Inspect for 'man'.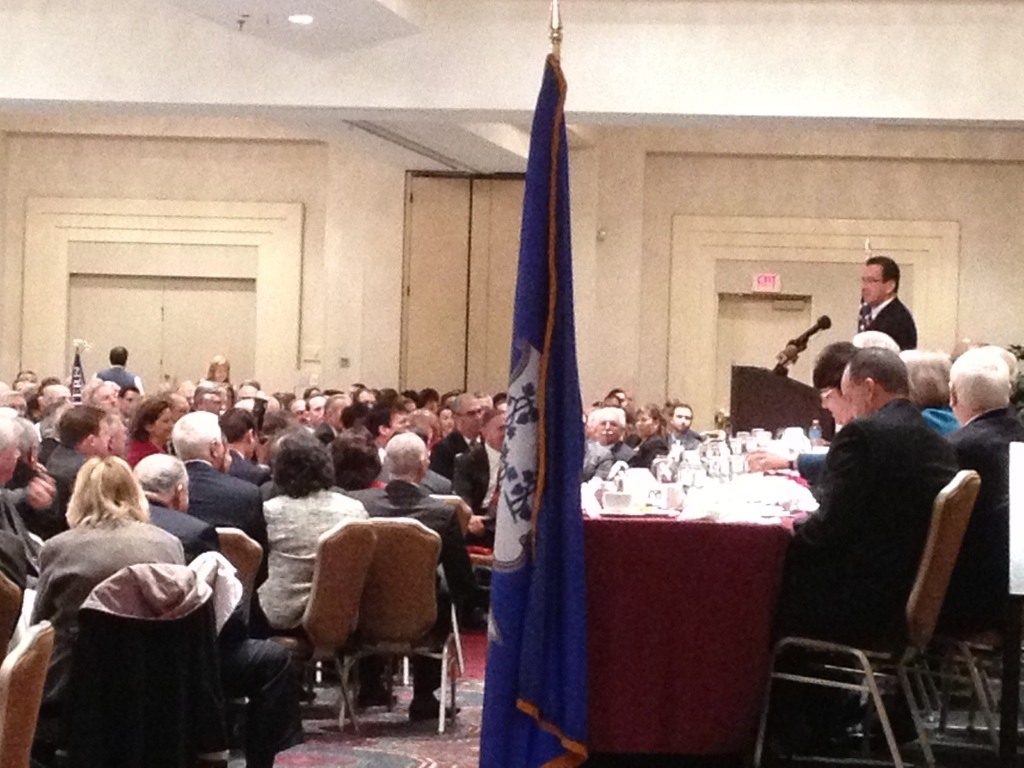
Inspection: bbox=[935, 339, 1023, 663].
